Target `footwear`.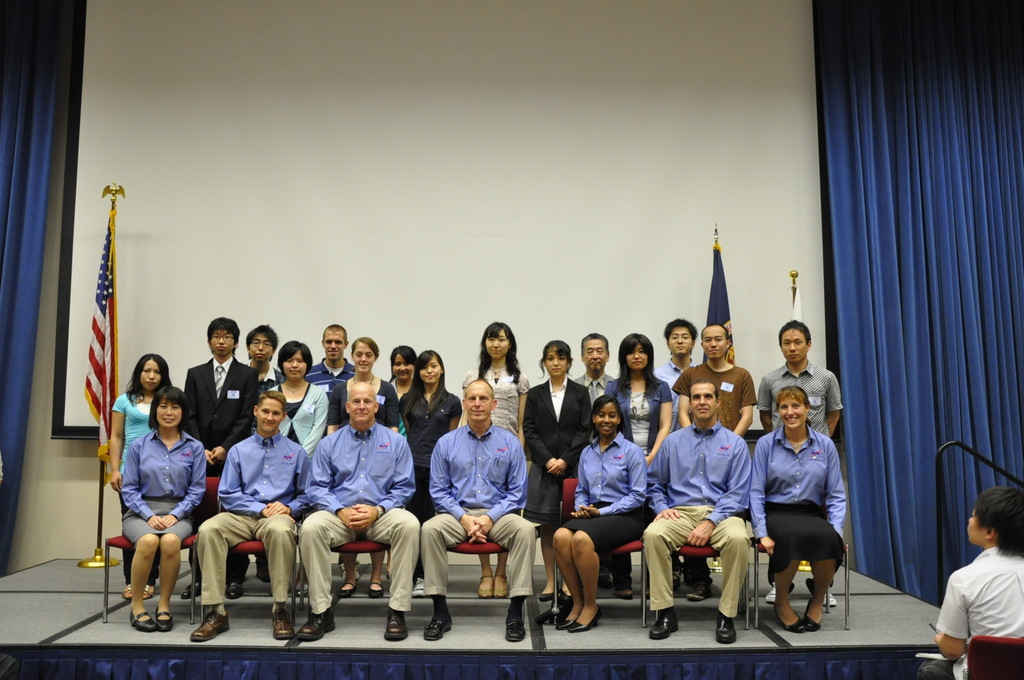
Target region: <region>714, 609, 732, 644</region>.
